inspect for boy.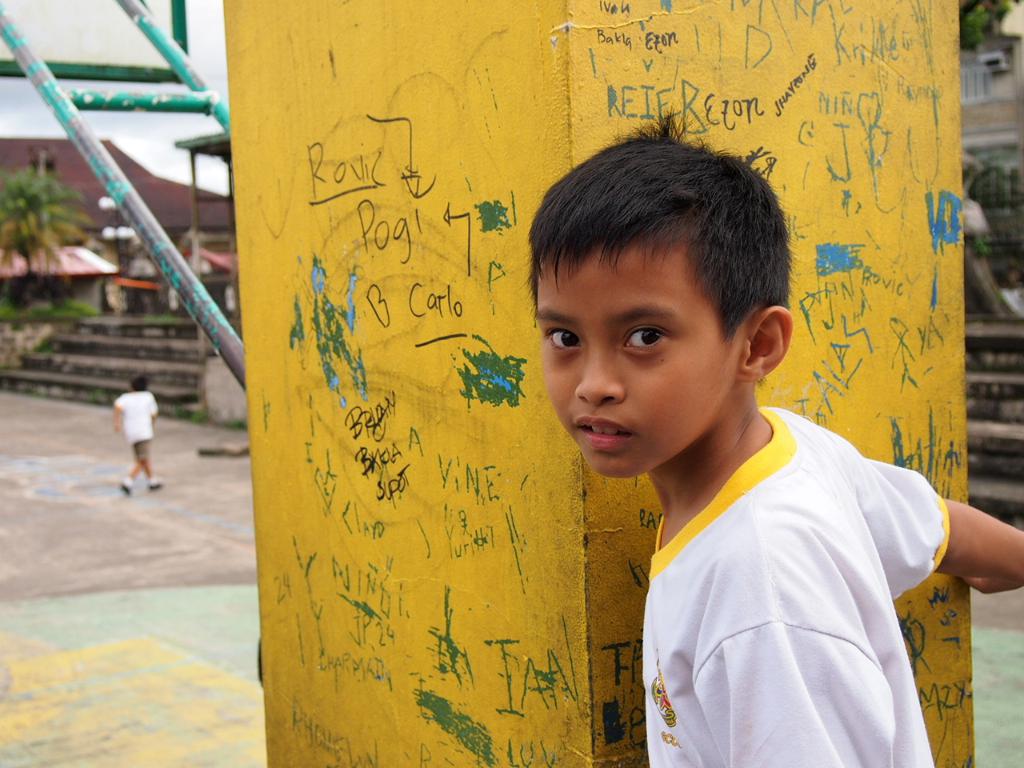
Inspection: <bbox>525, 130, 1023, 767</bbox>.
